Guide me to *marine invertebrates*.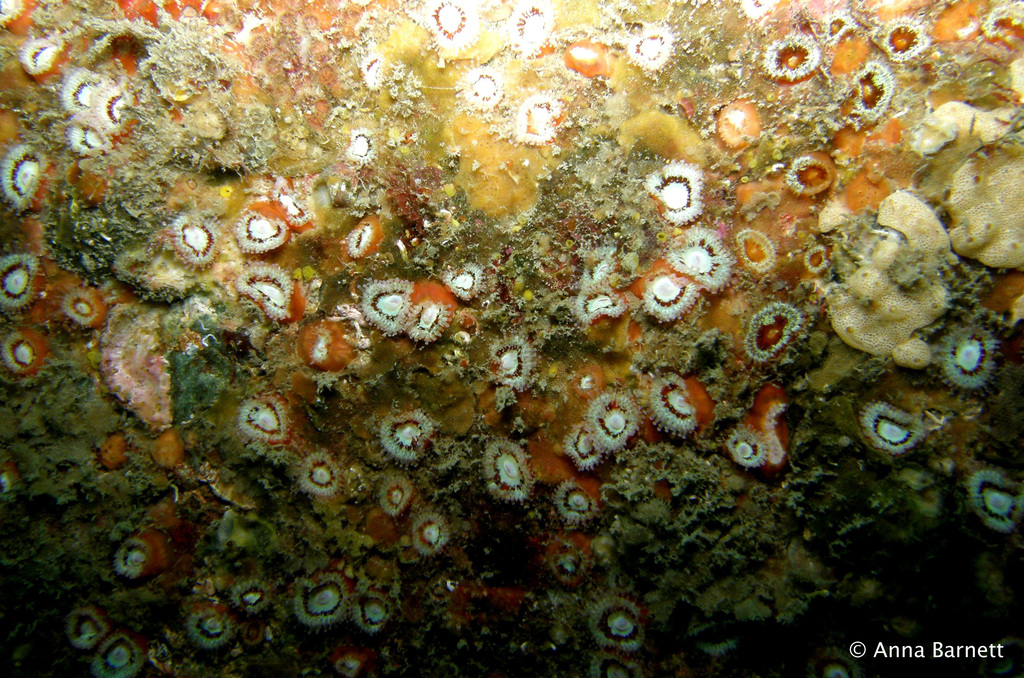
Guidance: select_region(644, 372, 732, 452).
